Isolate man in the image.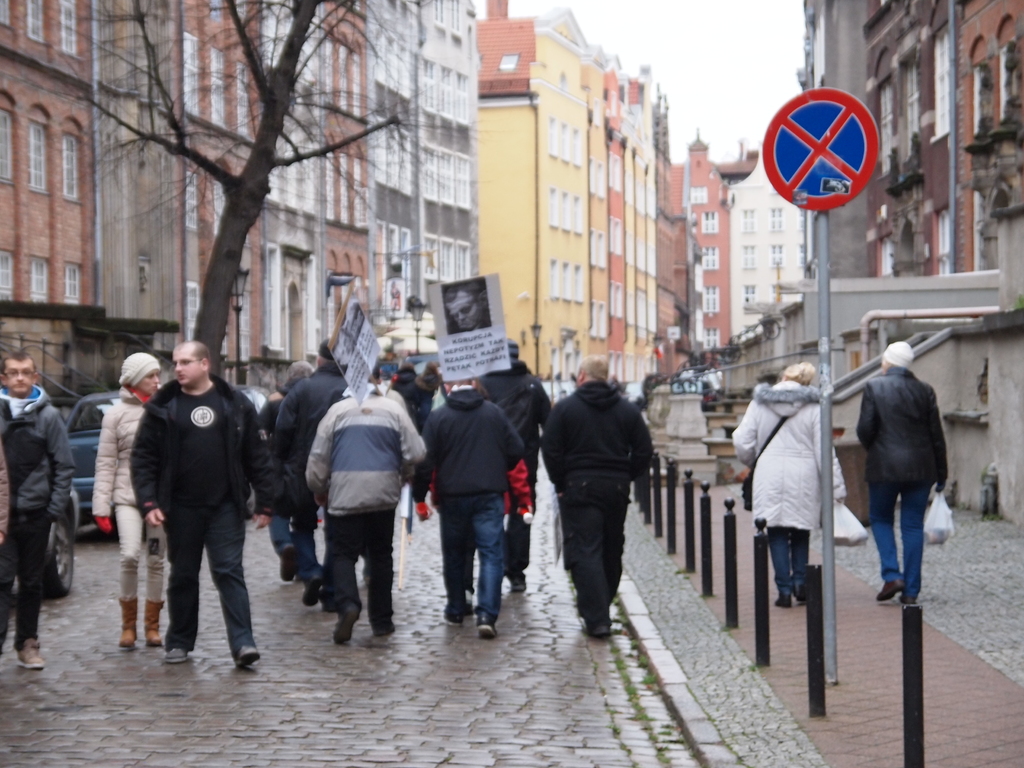
Isolated region: (x1=540, y1=353, x2=657, y2=632).
